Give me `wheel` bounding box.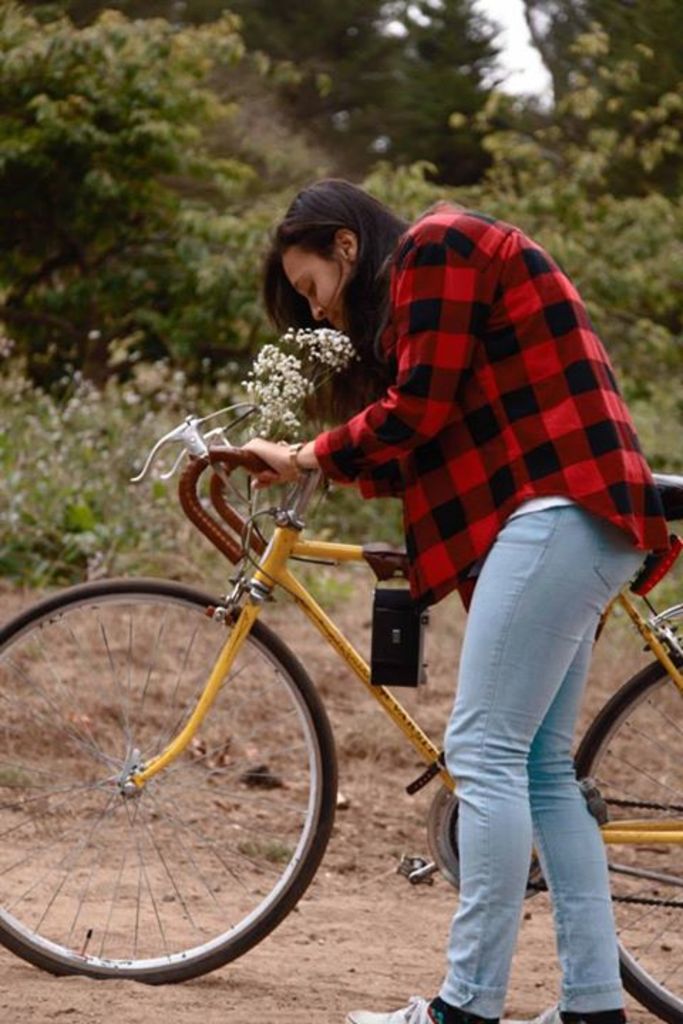
locate(572, 643, 682, 1023).
